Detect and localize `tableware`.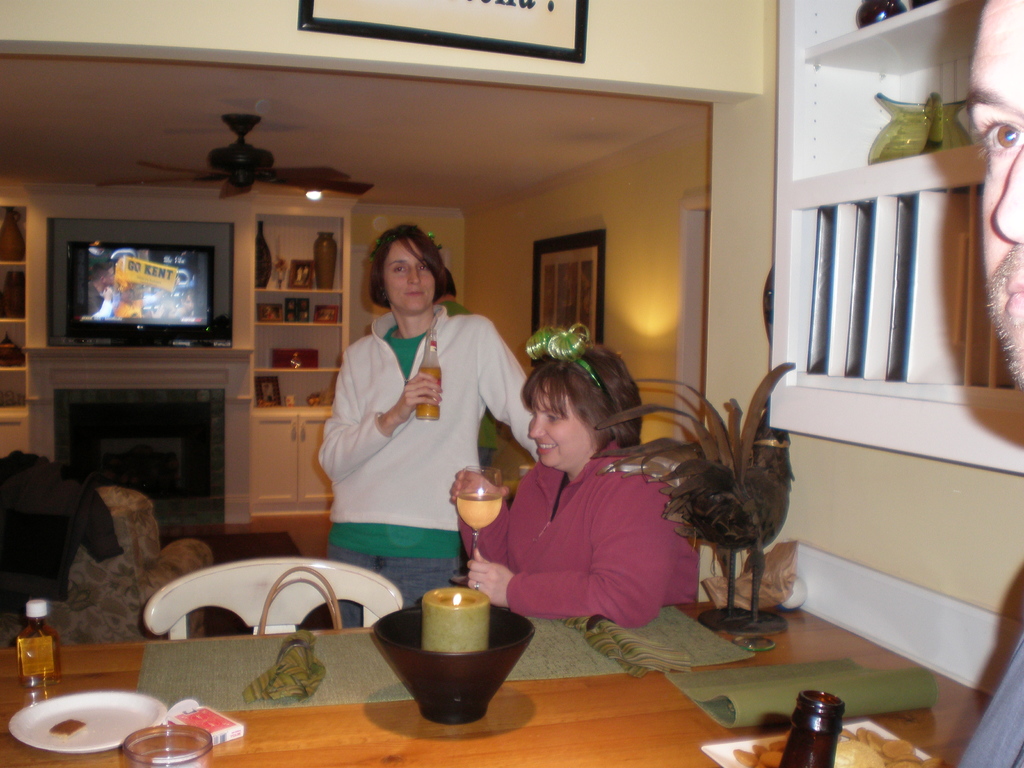
Localized at {"x1": 9, "y1": 689, "x2": 159, "y2": 762}.
